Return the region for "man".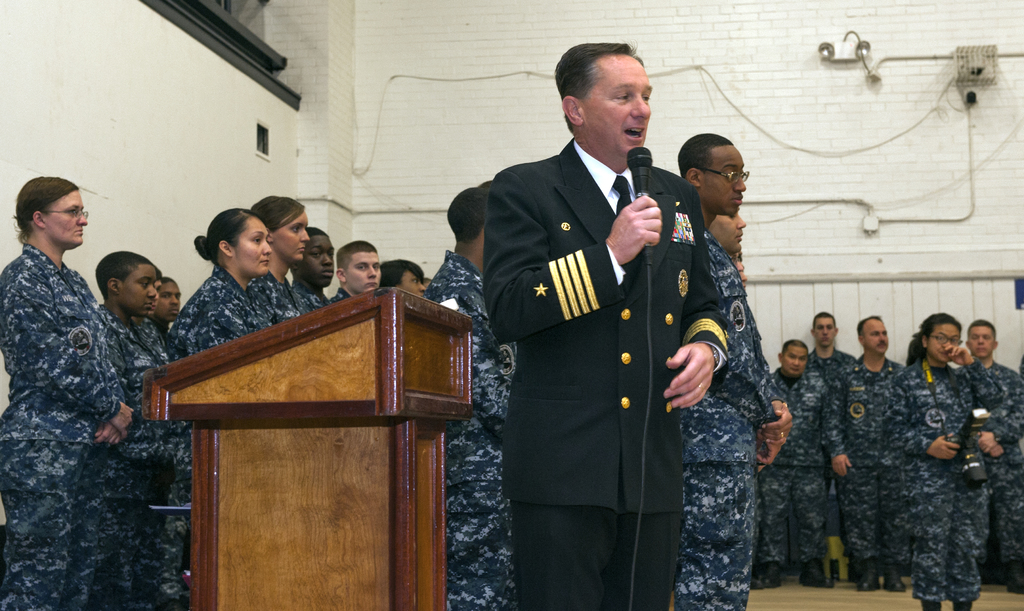
region(429, 184, 518, 610).
